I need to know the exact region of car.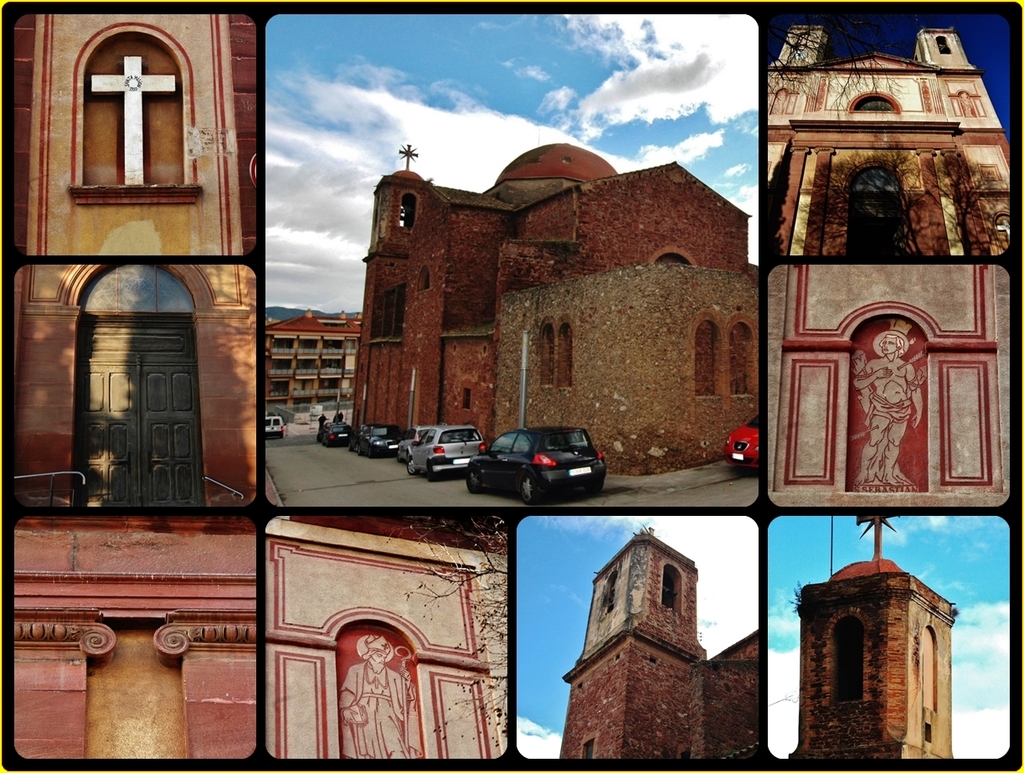
Region: locate(399, 423, 425, 459).
